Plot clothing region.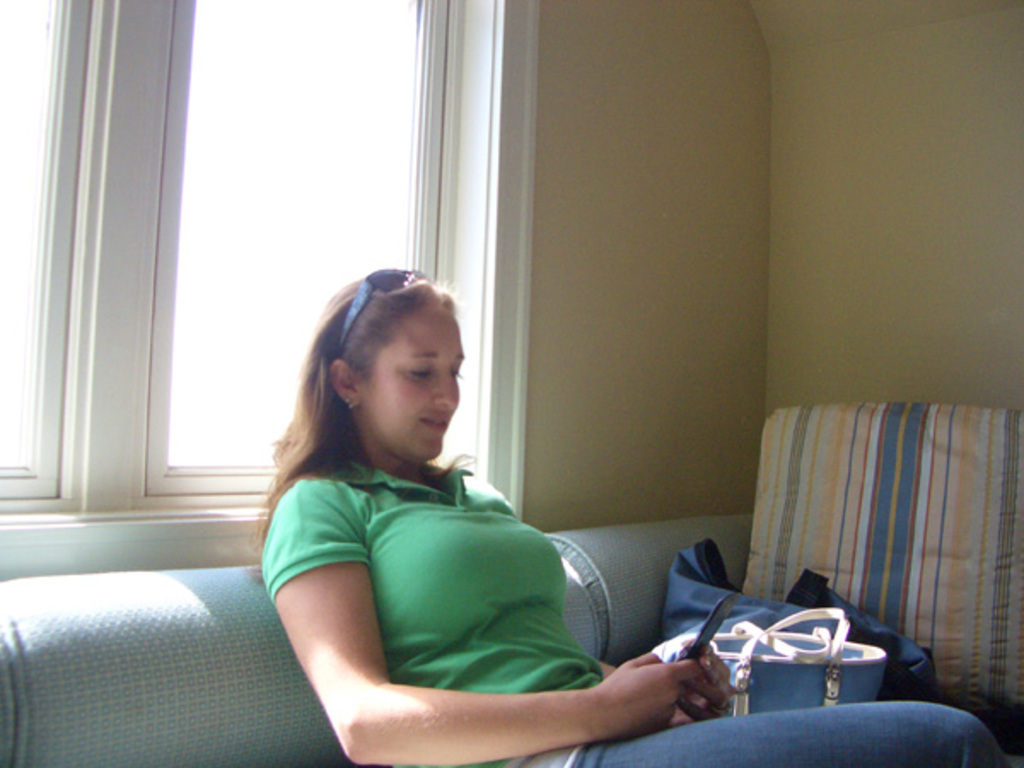
Plotted at 259/401/655/734.
